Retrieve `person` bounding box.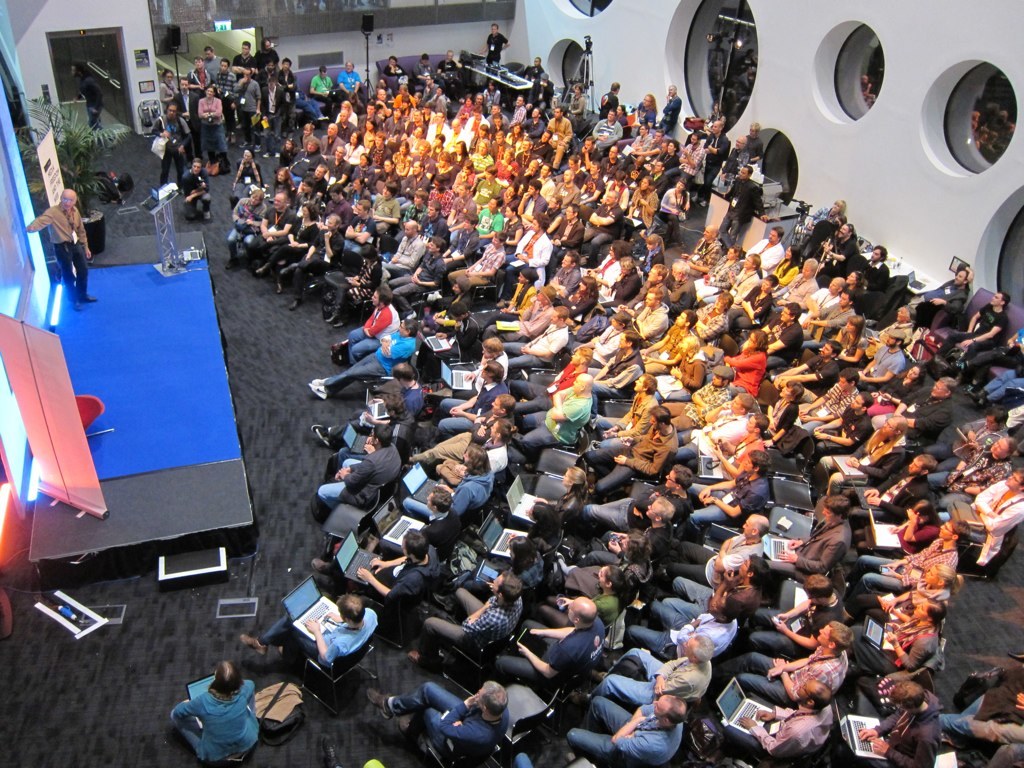
Bounding box: 684,447,768,529.
